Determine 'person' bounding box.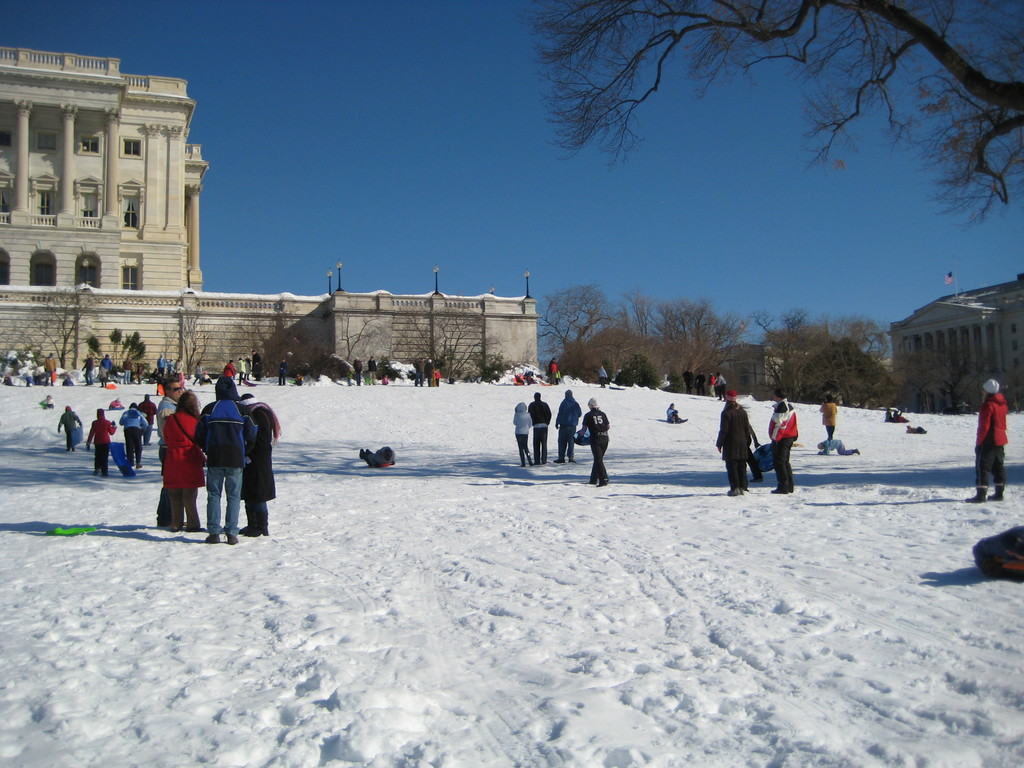
Determined: bbox(238, 390, 280, 531).
